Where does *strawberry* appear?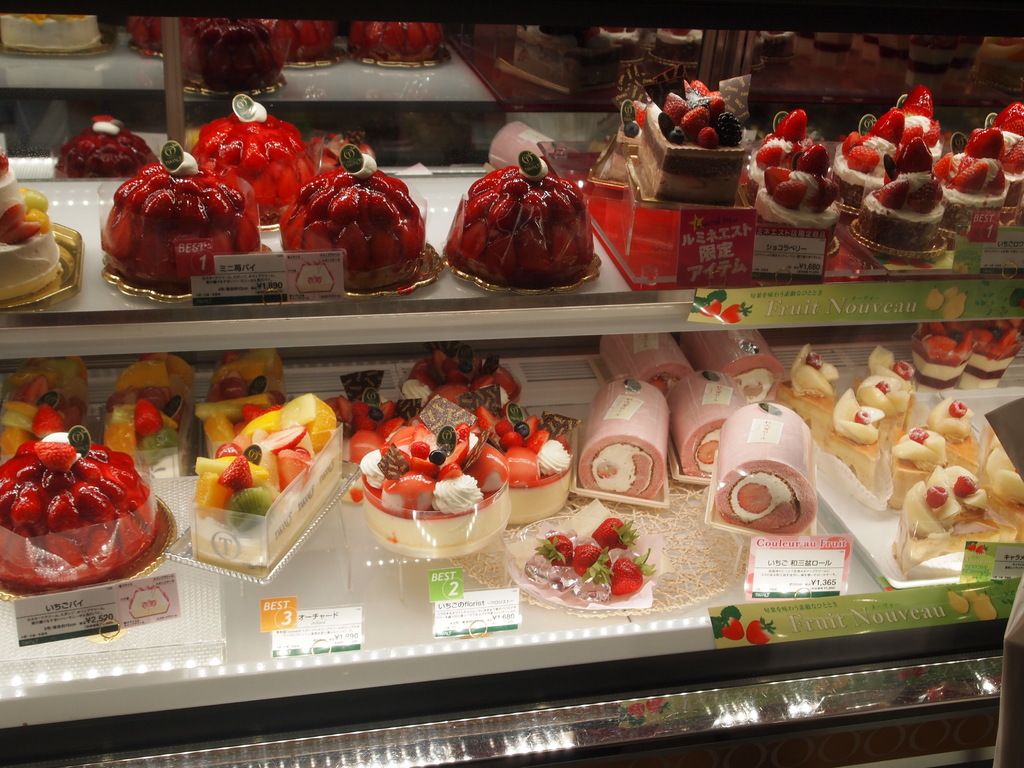
Appears at box(983, 159, 1007, 194).
